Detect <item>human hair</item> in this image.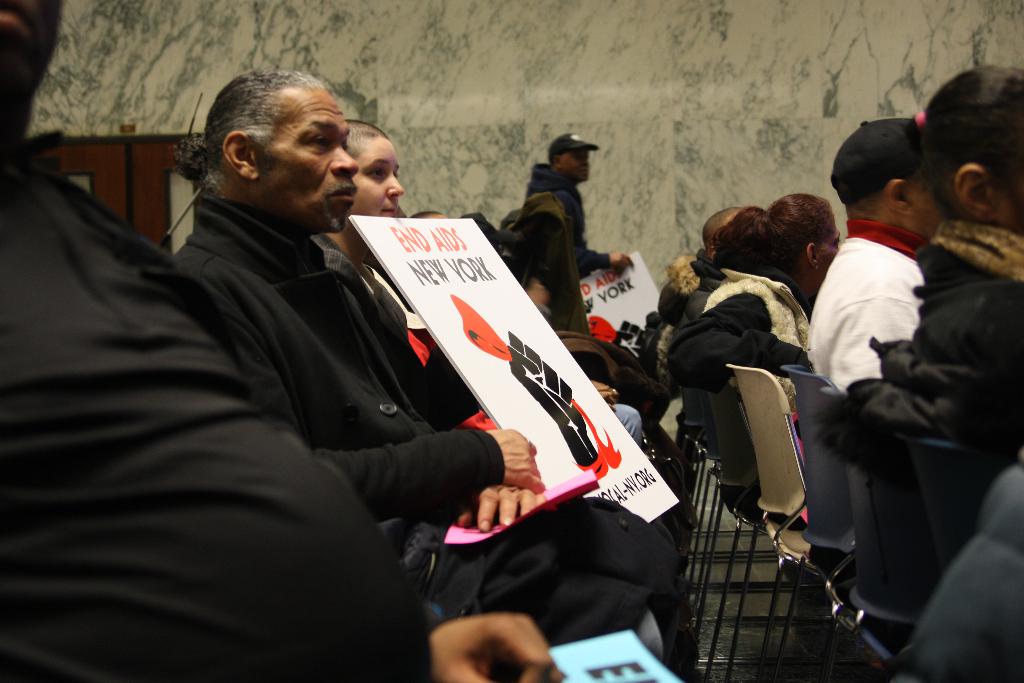
Detection: select_region(715, 204, 766, 267).
